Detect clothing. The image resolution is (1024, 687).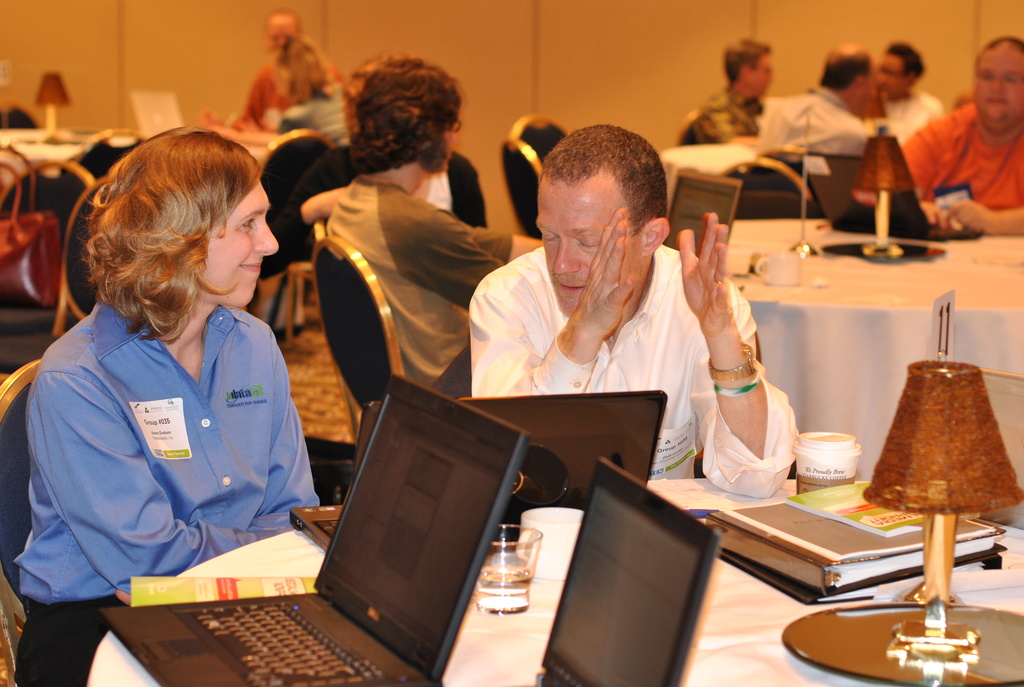
detection(227, 60, 349, 140).
